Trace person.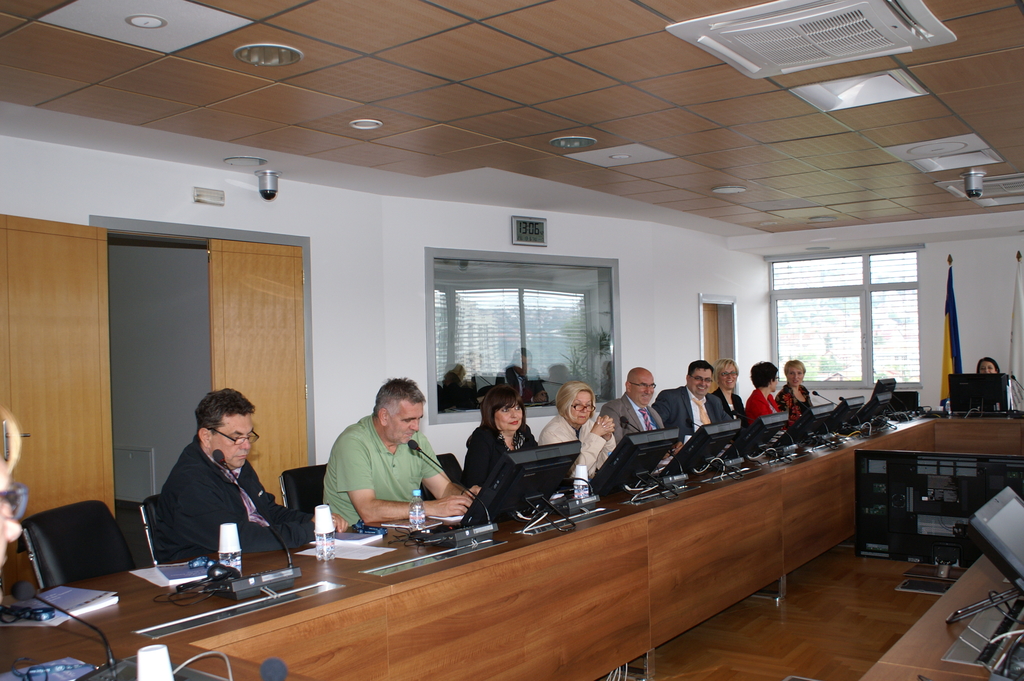
Traced to x1=539, y1=382, x2=616, y2=482.
